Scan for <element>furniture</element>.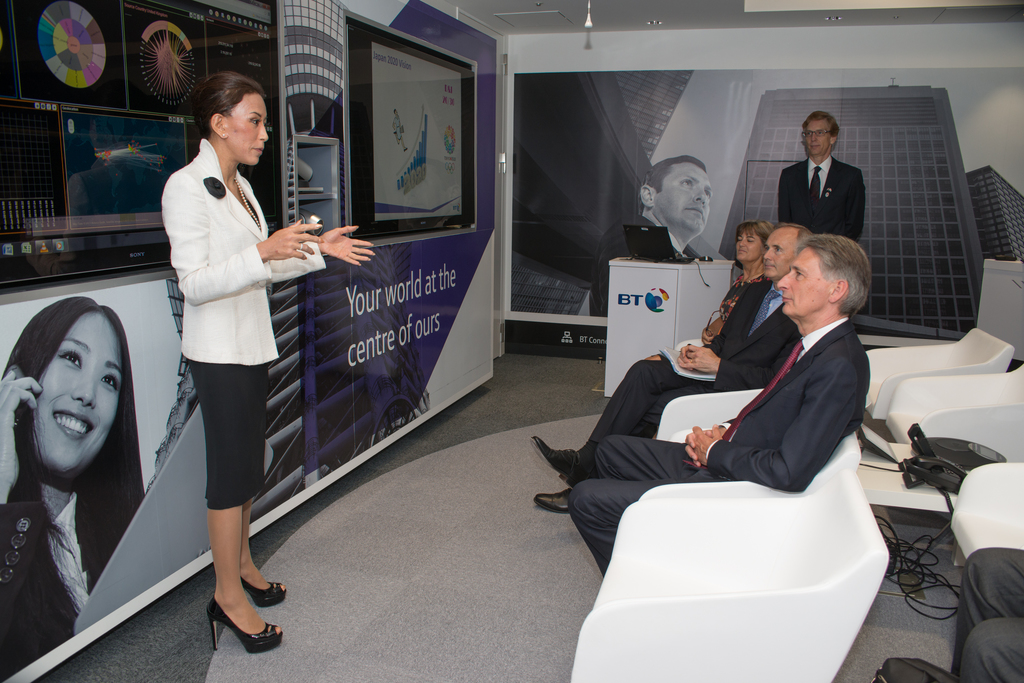
Scan result: 876,367,1023,463.
